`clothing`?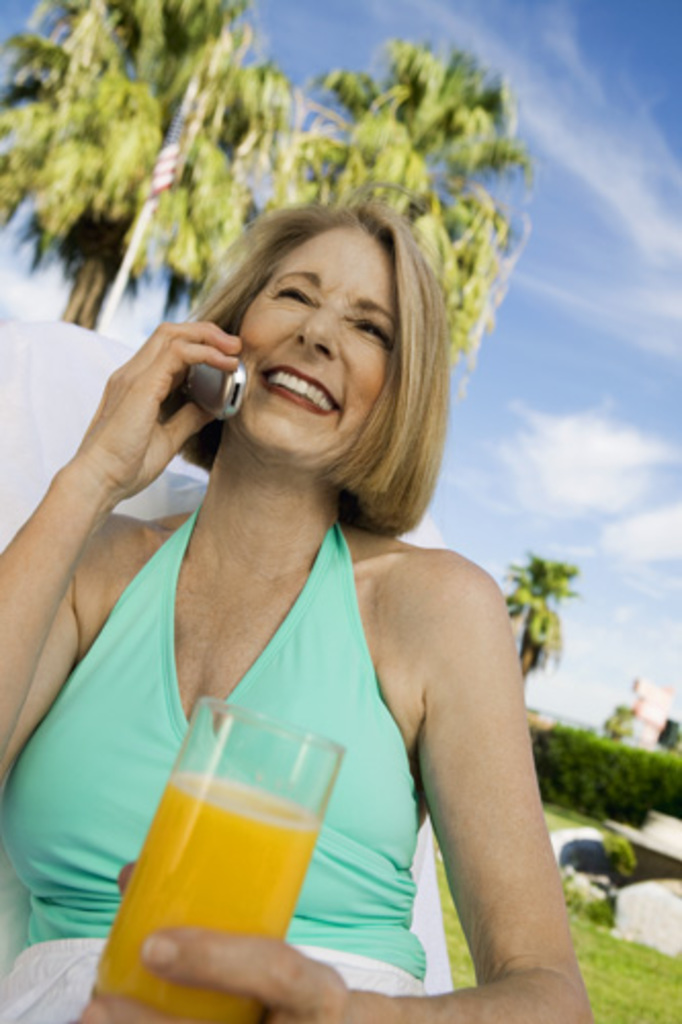
{"x1": 57, "y1": 465, "x2": 465, "y2": 1023}
